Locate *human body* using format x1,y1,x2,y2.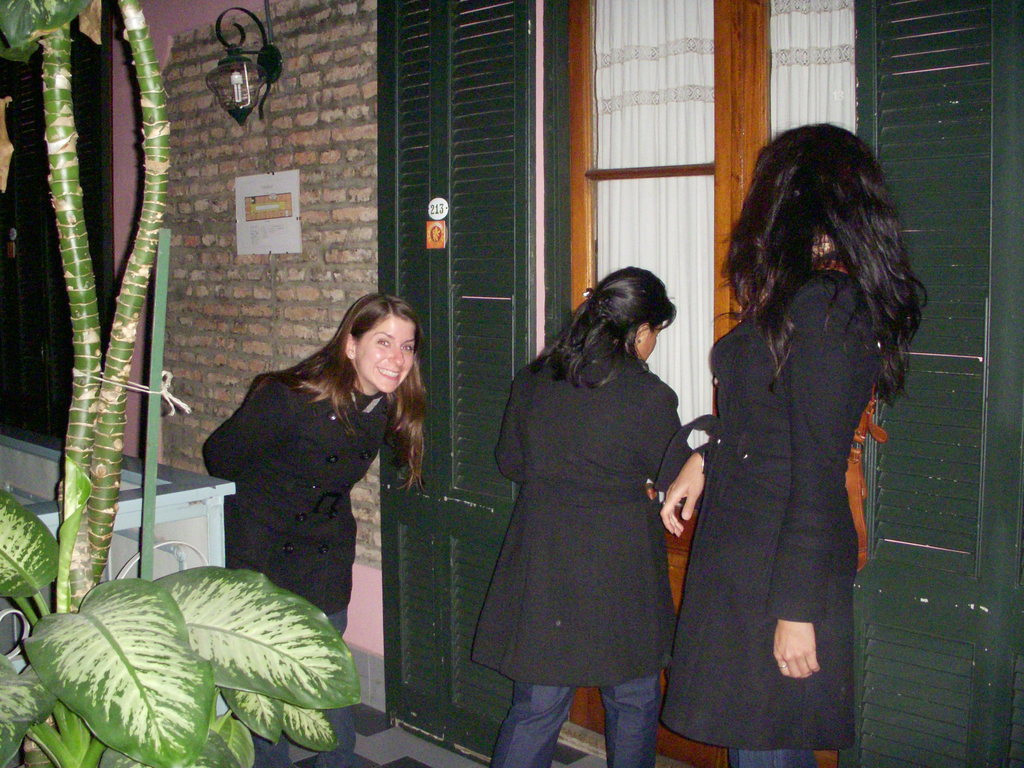
467,267,687,767.
